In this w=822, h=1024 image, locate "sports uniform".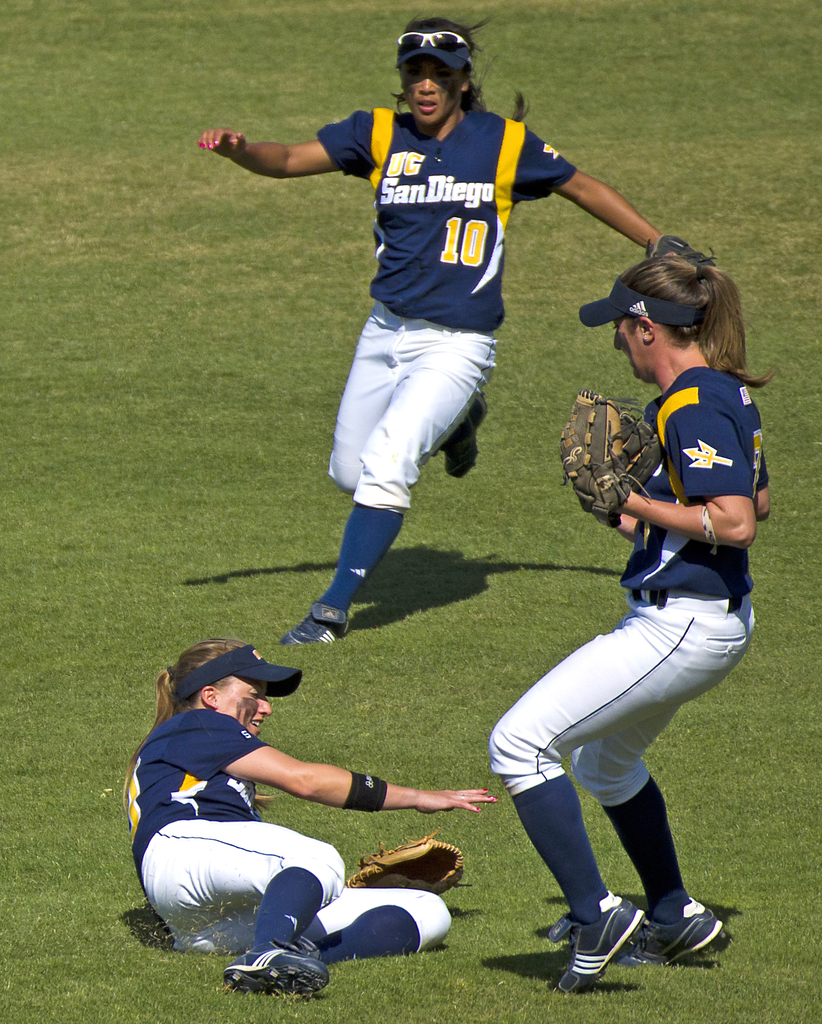
Bounding box: (125, 679, 449, 963).
